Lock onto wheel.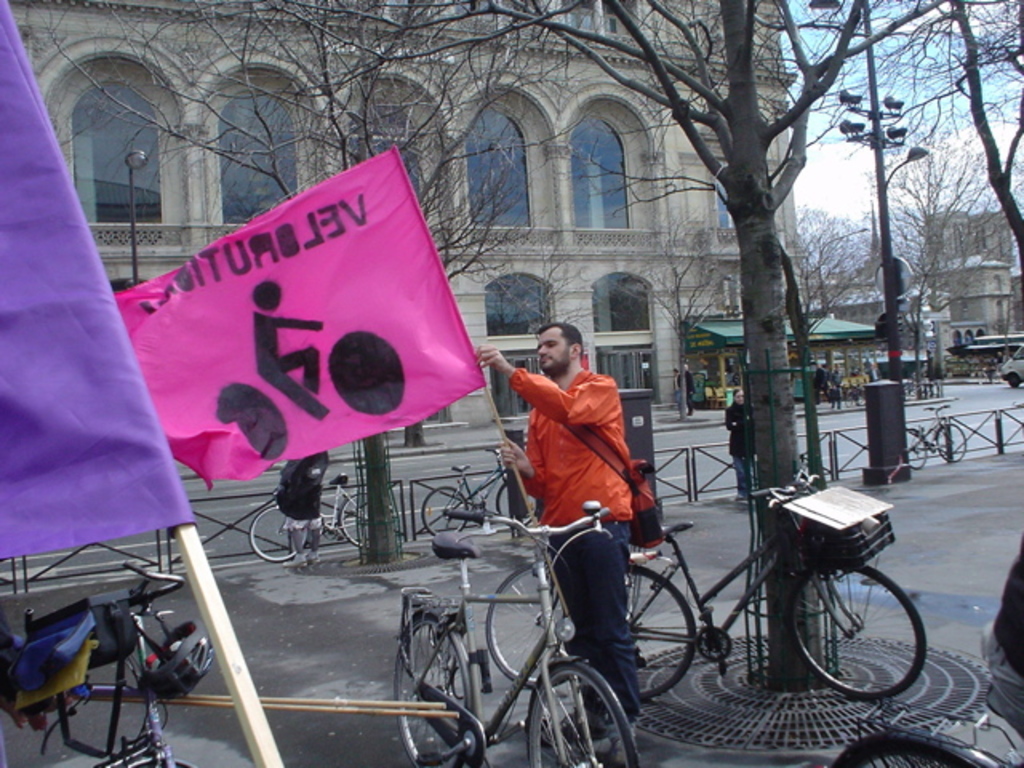
Locked: x1=136 y1=760 x2=187 y2=766.
